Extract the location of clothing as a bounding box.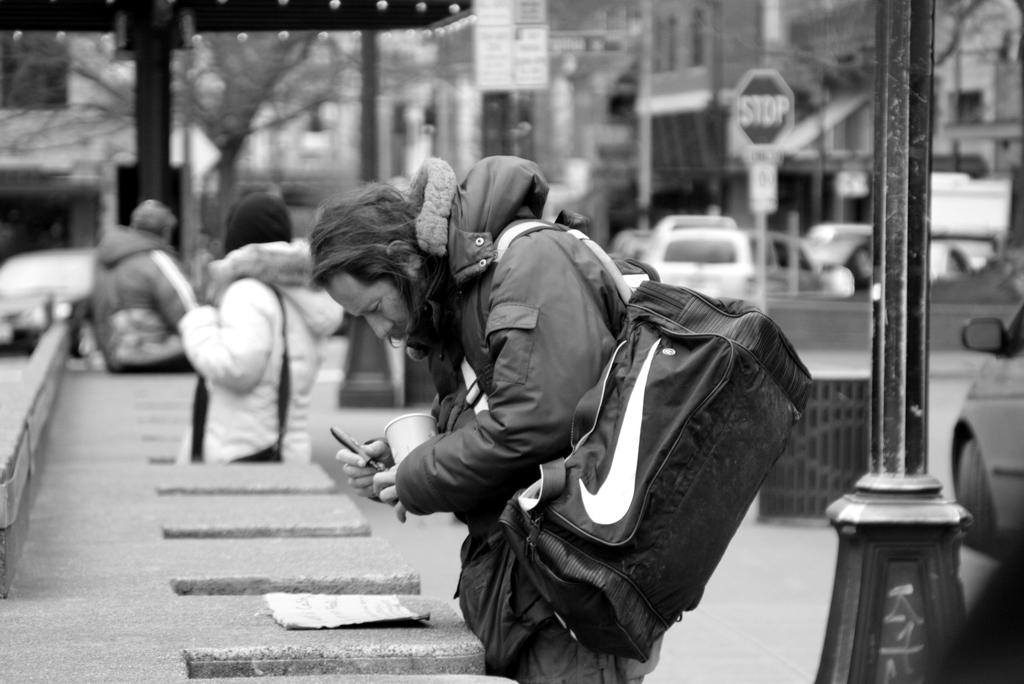
left=387, top=140, right=828, bottom=669.
